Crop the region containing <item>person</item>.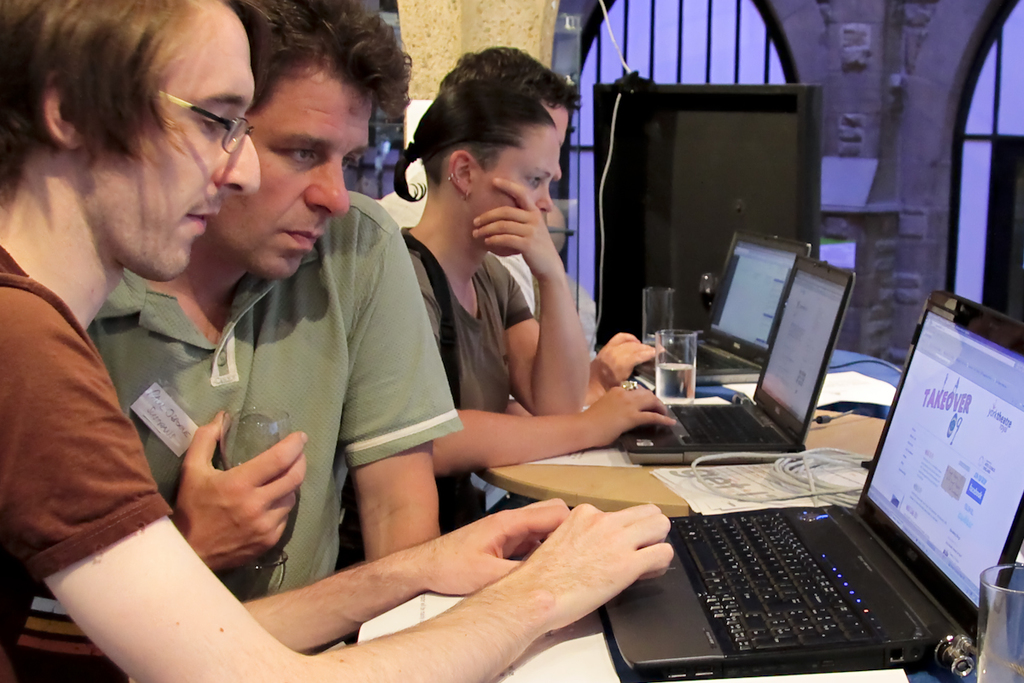
Crop region: x1=0, y1=0, x2=668, y2=682.
